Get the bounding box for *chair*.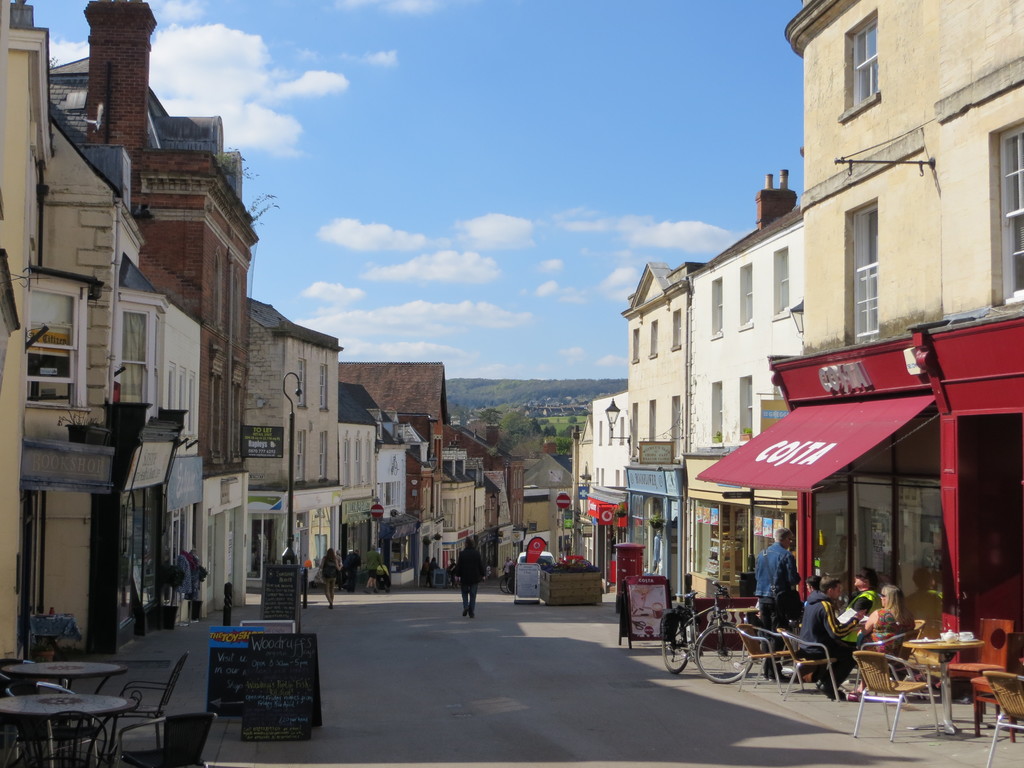
<region>113, 710, 218, 767</region>.
